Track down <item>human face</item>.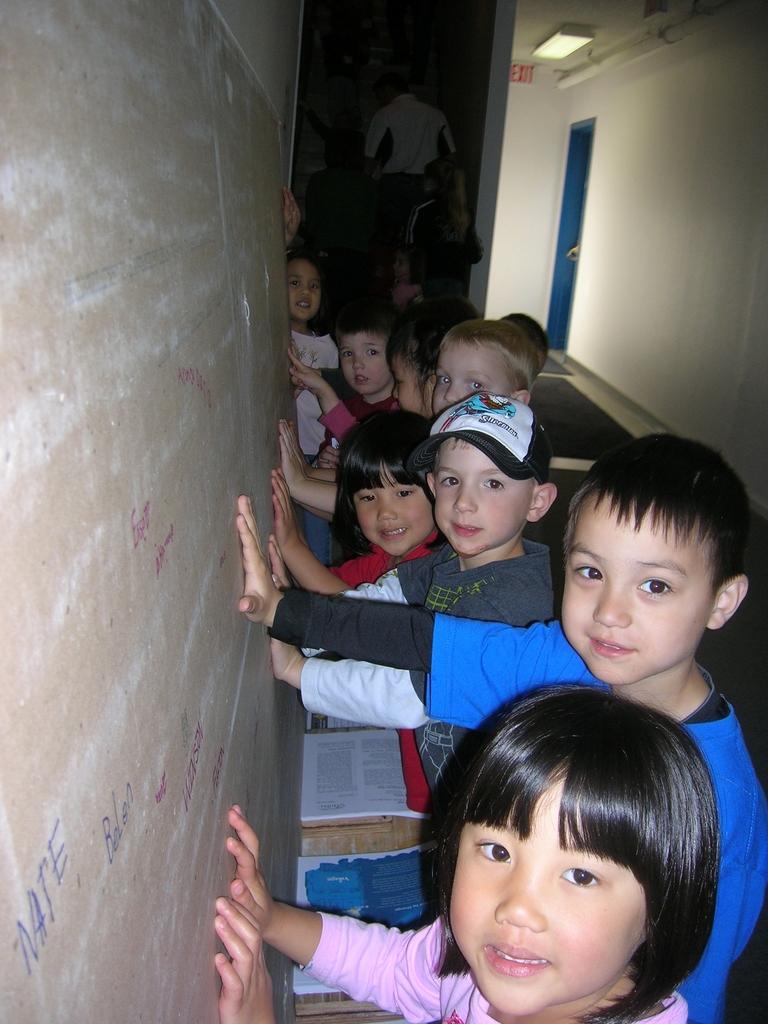
Tracked to (x1=448, y1=778, x2=646, y2=1015).
